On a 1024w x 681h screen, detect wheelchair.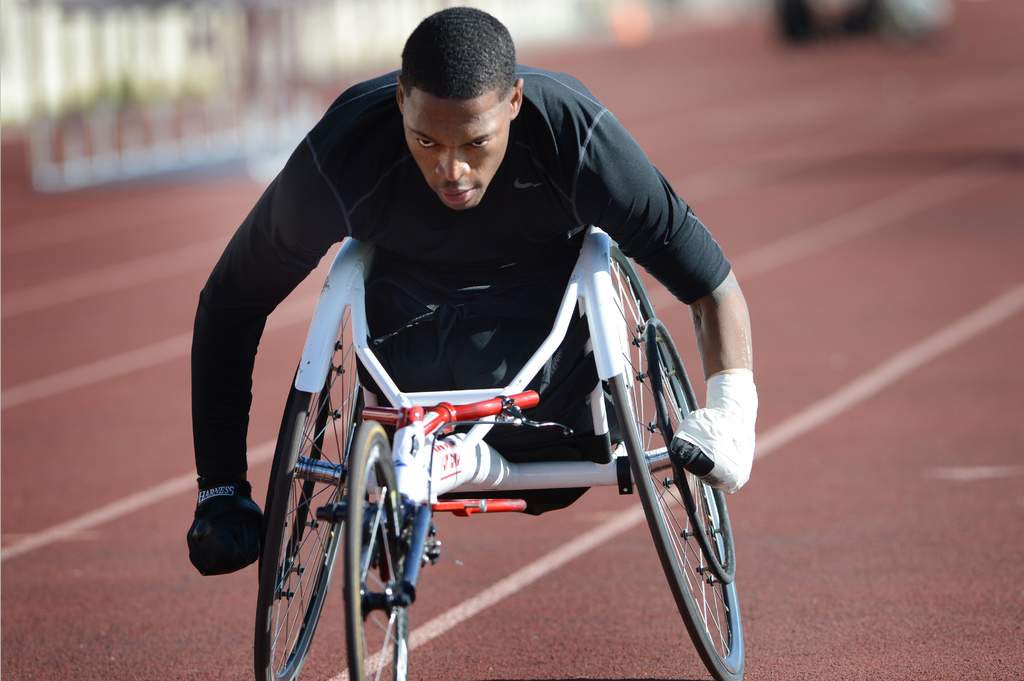
bbox(209, 160, 772, 659).
